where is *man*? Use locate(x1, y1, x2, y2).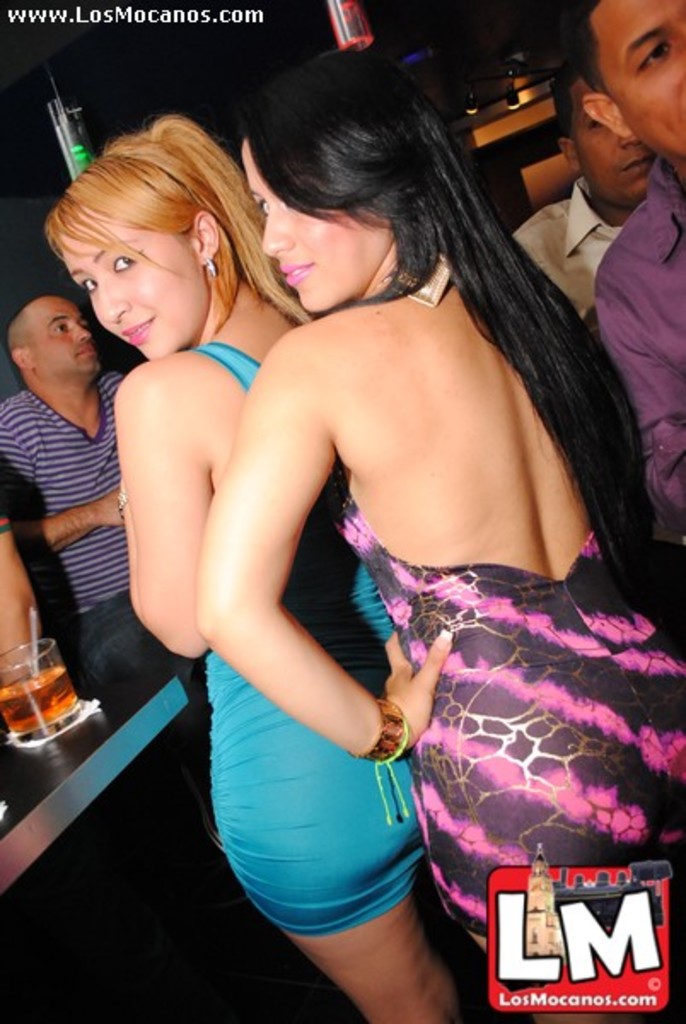
locate(512, 67, 659, 333).
